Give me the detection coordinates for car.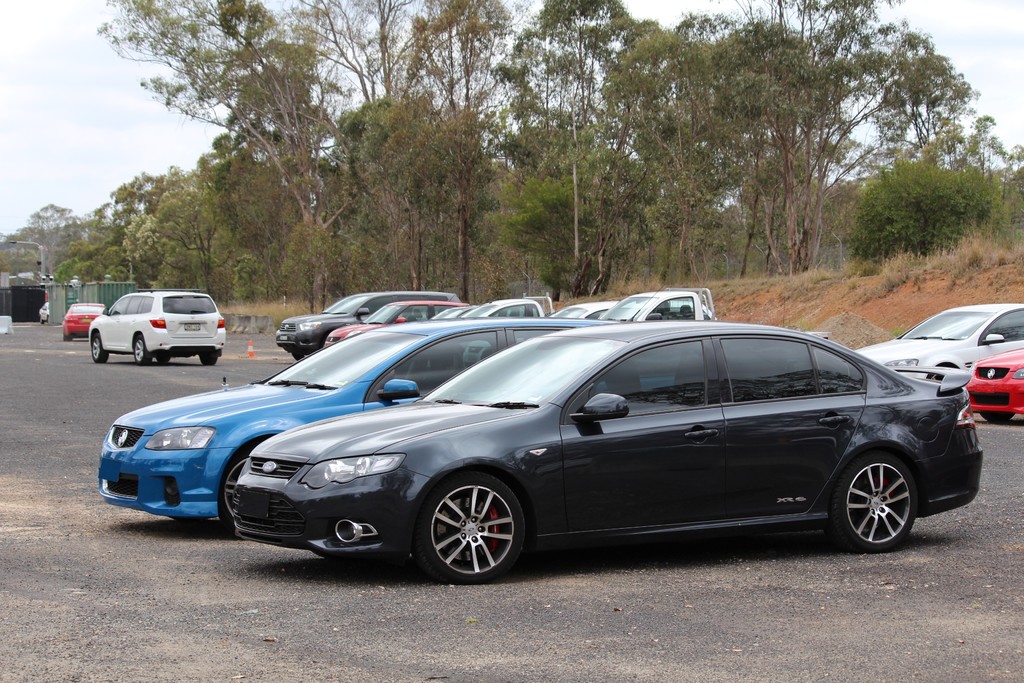
l=88, t=288, r=226, b=365.
